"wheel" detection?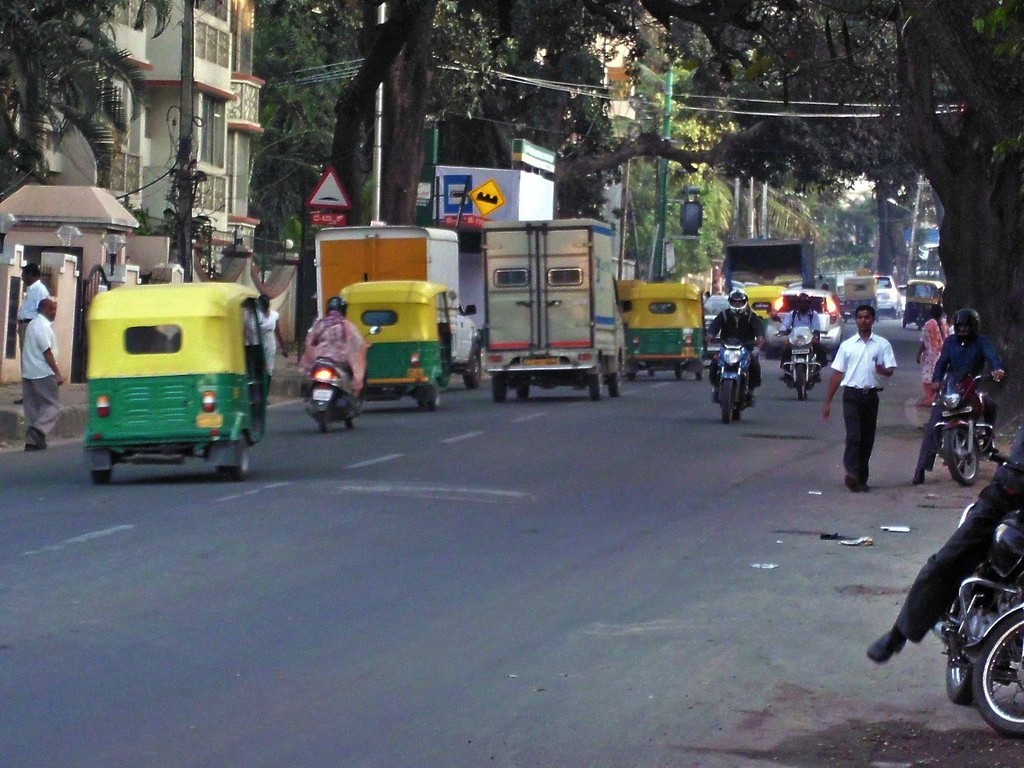
select_region(605, 371, 619, 400)
